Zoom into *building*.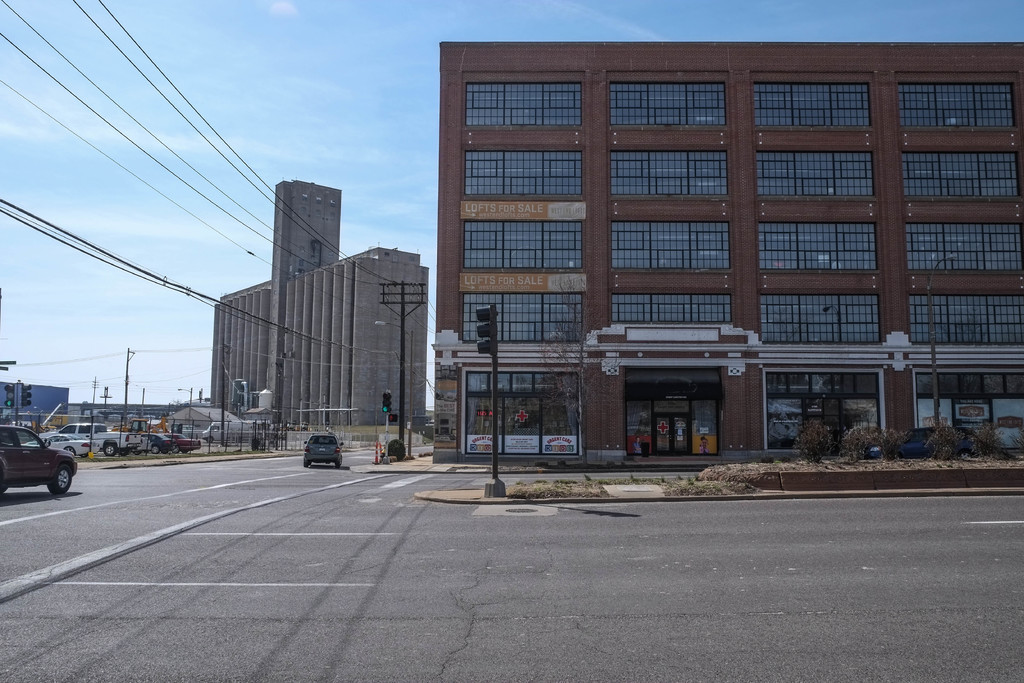
Zoom target: detection(431, 40, 1023, 465).
